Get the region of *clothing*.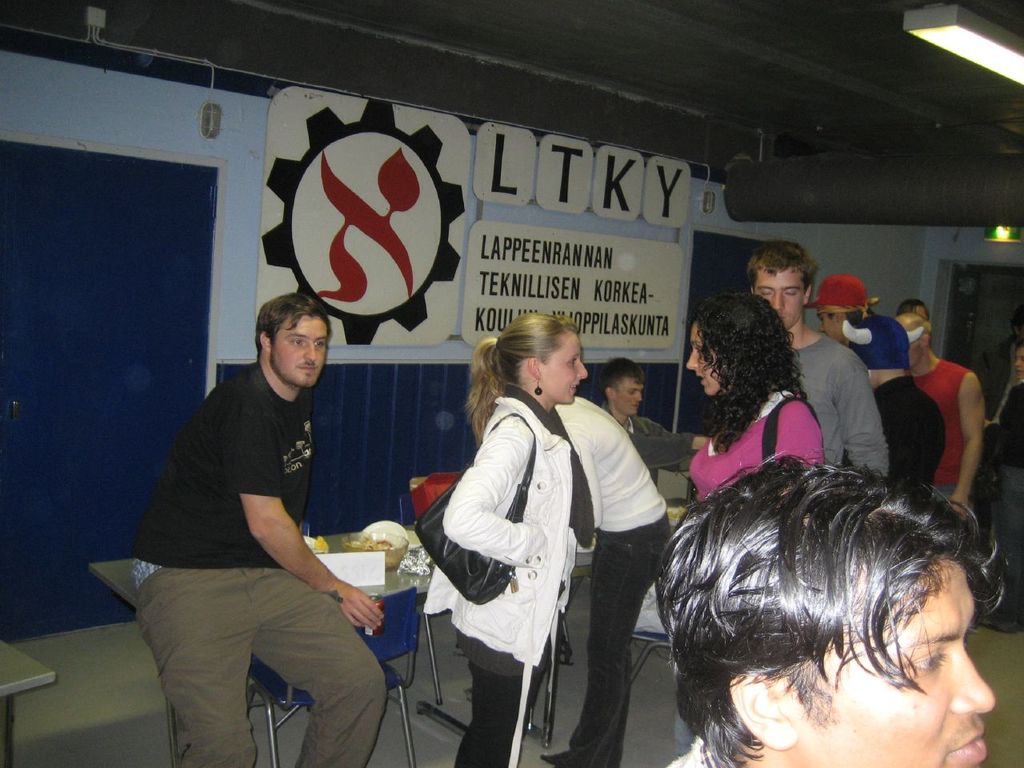
<region>138, 318, 378, 723</region>.
